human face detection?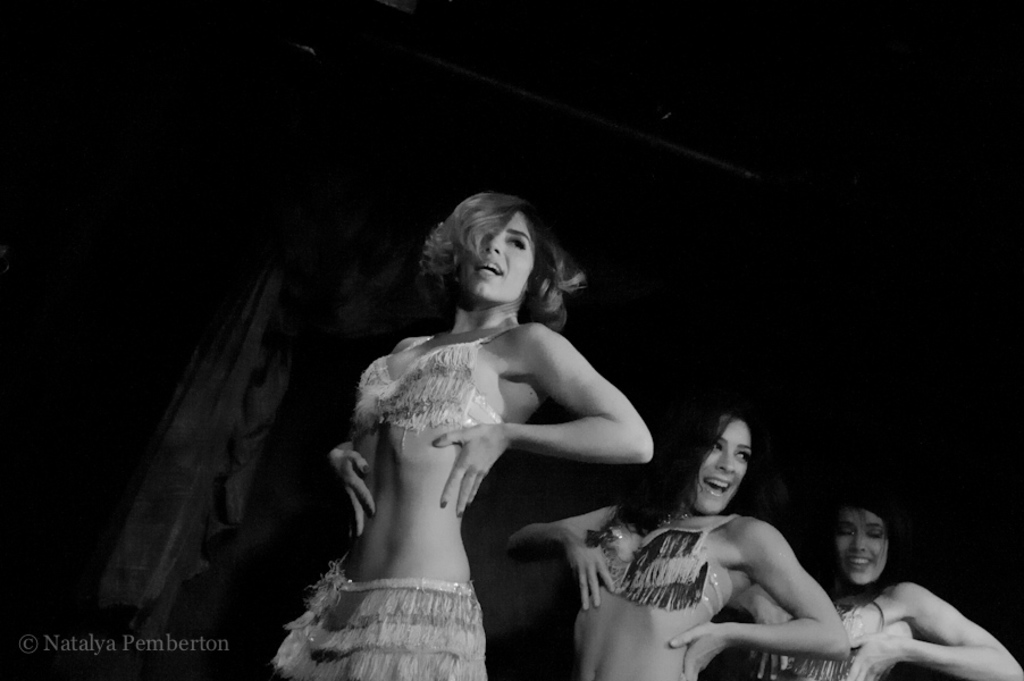
x1=695, y1=419, x2=756, y2=516
